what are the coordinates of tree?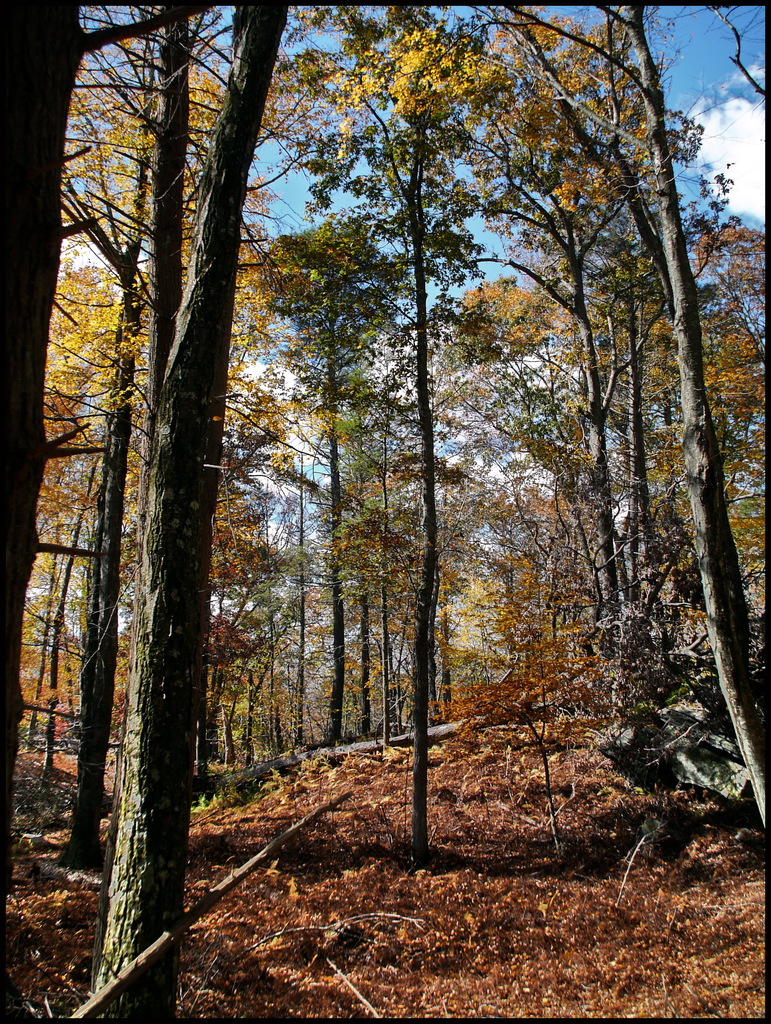
left=472, top=371, right=585, bottom=703.
